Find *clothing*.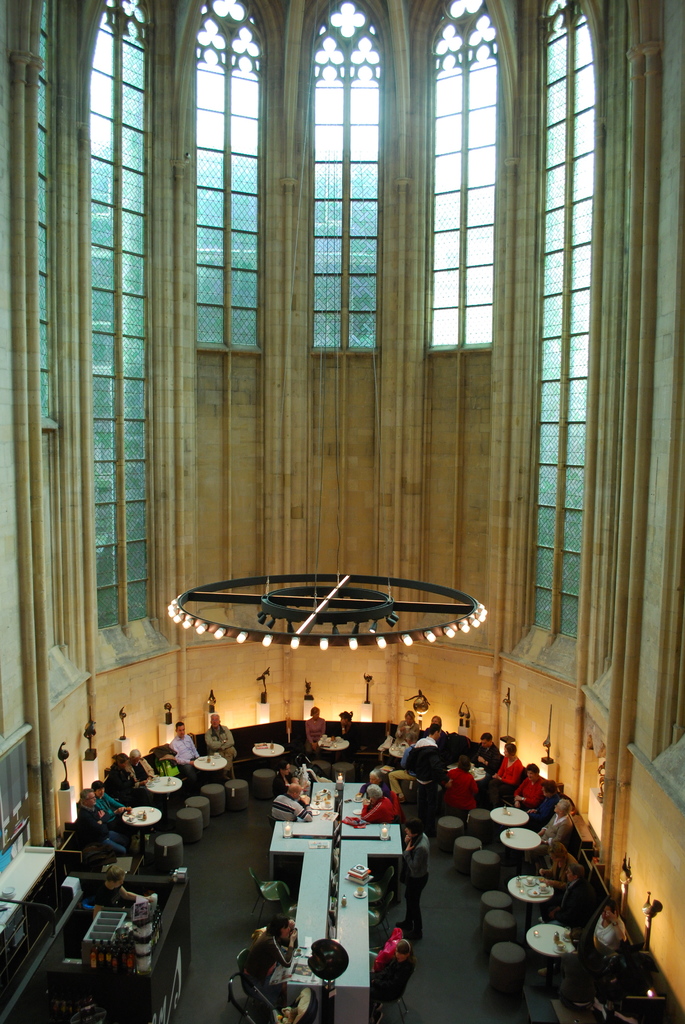
<box>400,834,430,944</box>.
